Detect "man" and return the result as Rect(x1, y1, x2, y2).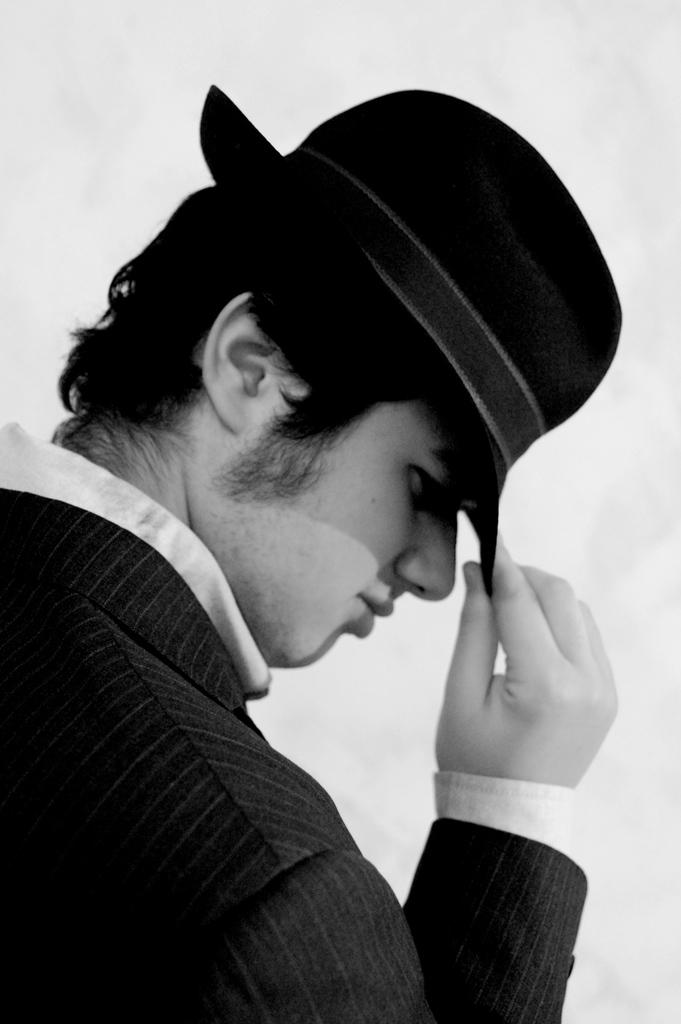
Rect(3, 76, 680, 959).
